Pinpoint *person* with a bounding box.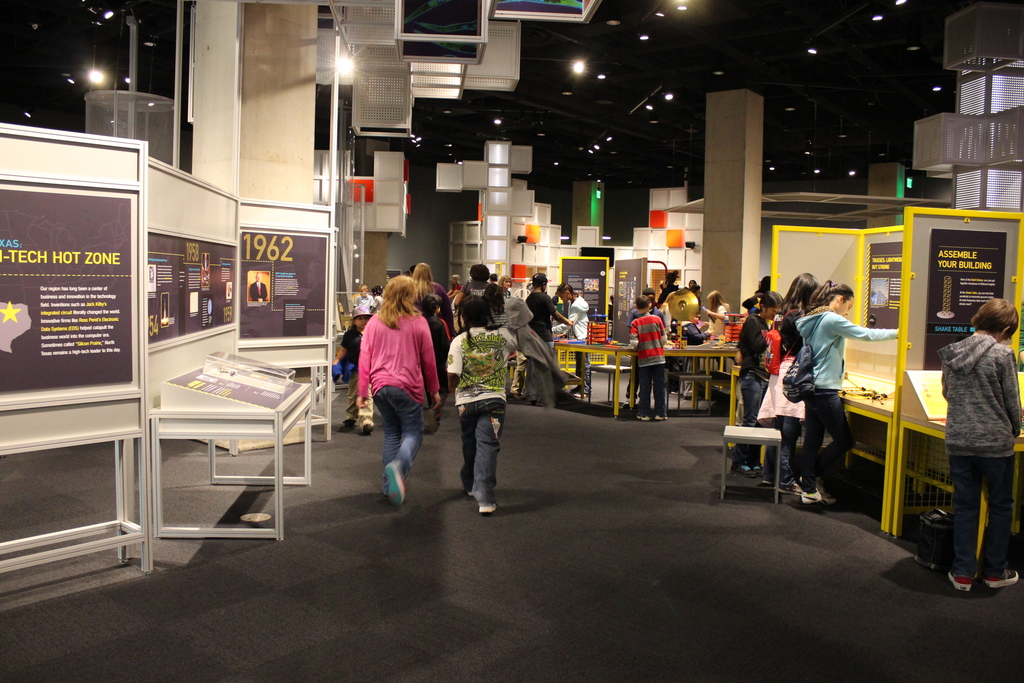
(left=760, top=269, right=819, bottom=495).
